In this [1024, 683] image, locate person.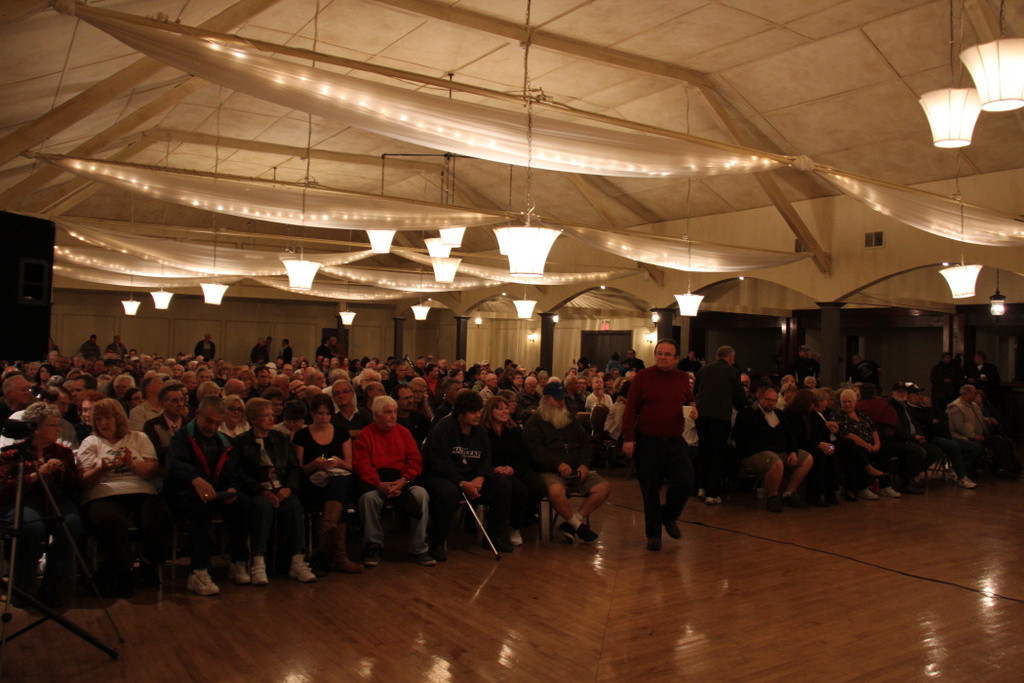
Bounding box: 158 388 261 595.
